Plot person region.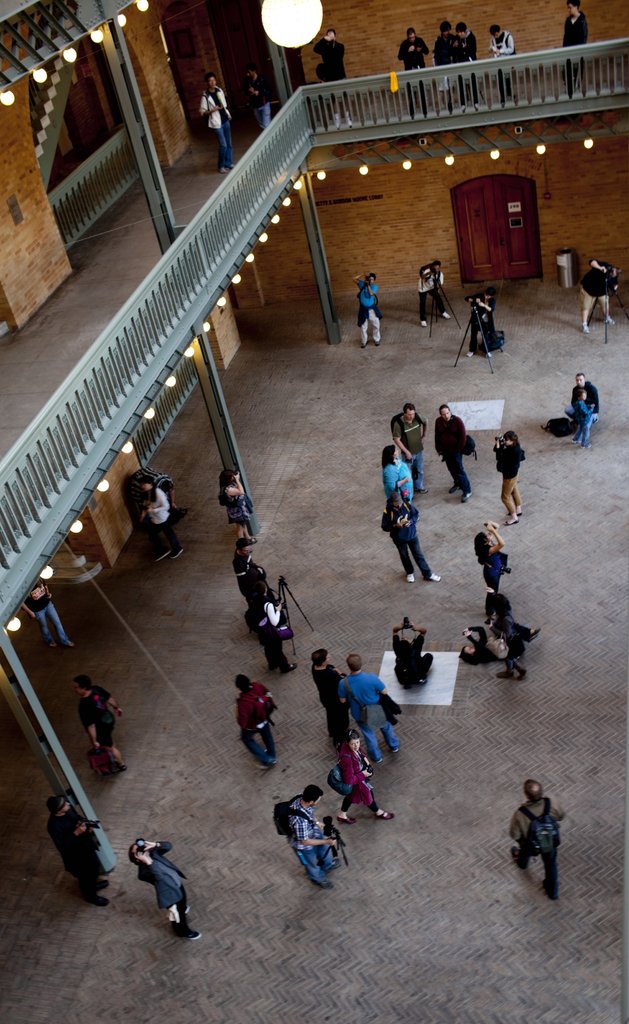
Plotted at box(239, 574, 298, 677).
